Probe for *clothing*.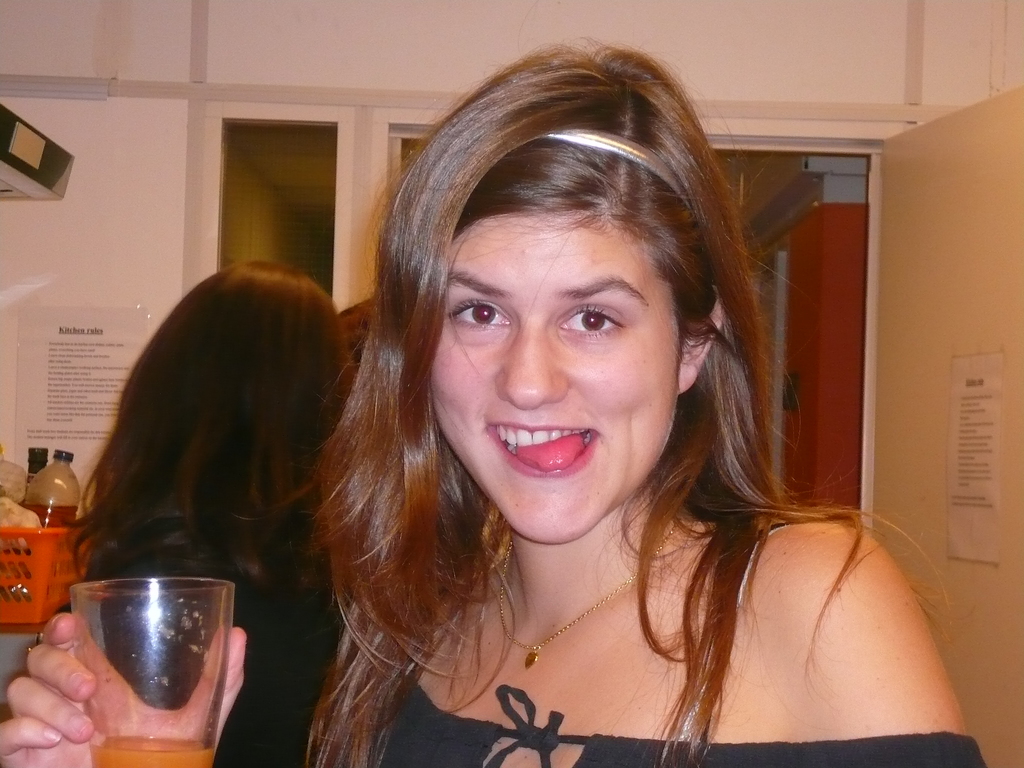
Probe result: x1=286 y1=452 x2=919 y2=749.
